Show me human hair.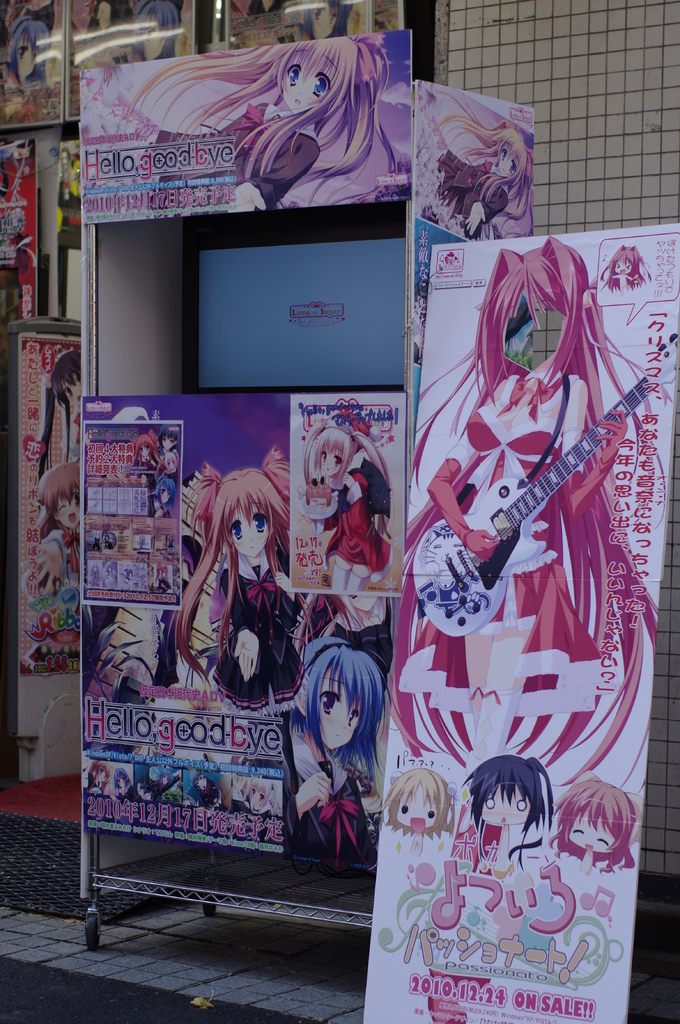
human hair is here: (134,0,180,37).
